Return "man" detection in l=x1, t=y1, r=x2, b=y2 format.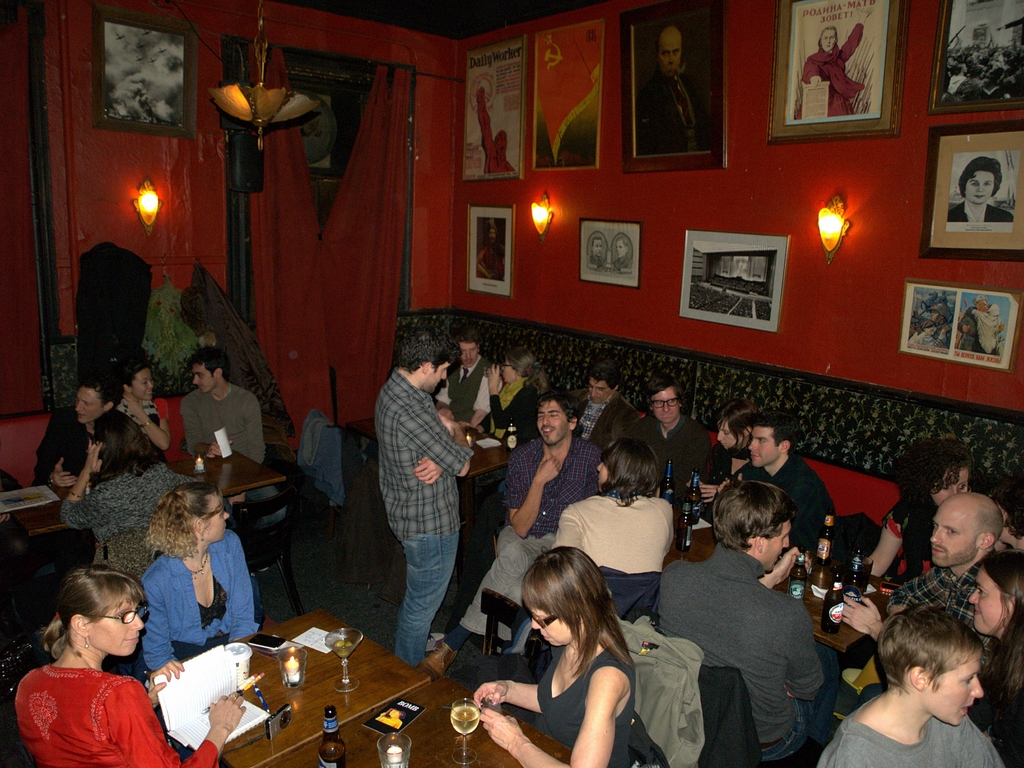
l=426, t=398, r=600, b=673.
